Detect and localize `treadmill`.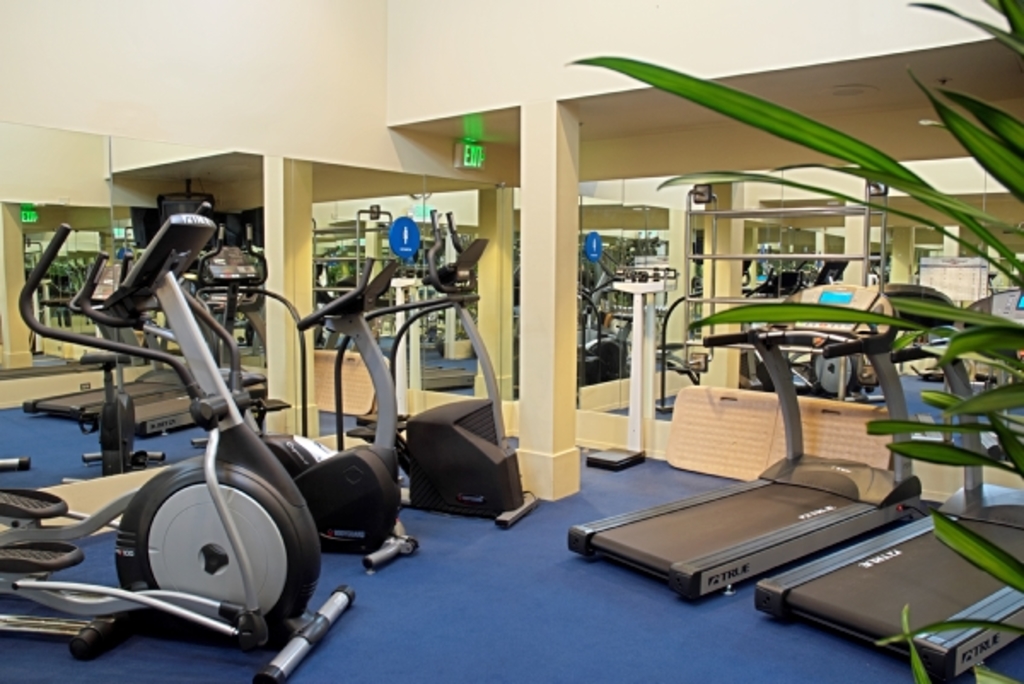
Localized at 568, 283, 937, 602.
